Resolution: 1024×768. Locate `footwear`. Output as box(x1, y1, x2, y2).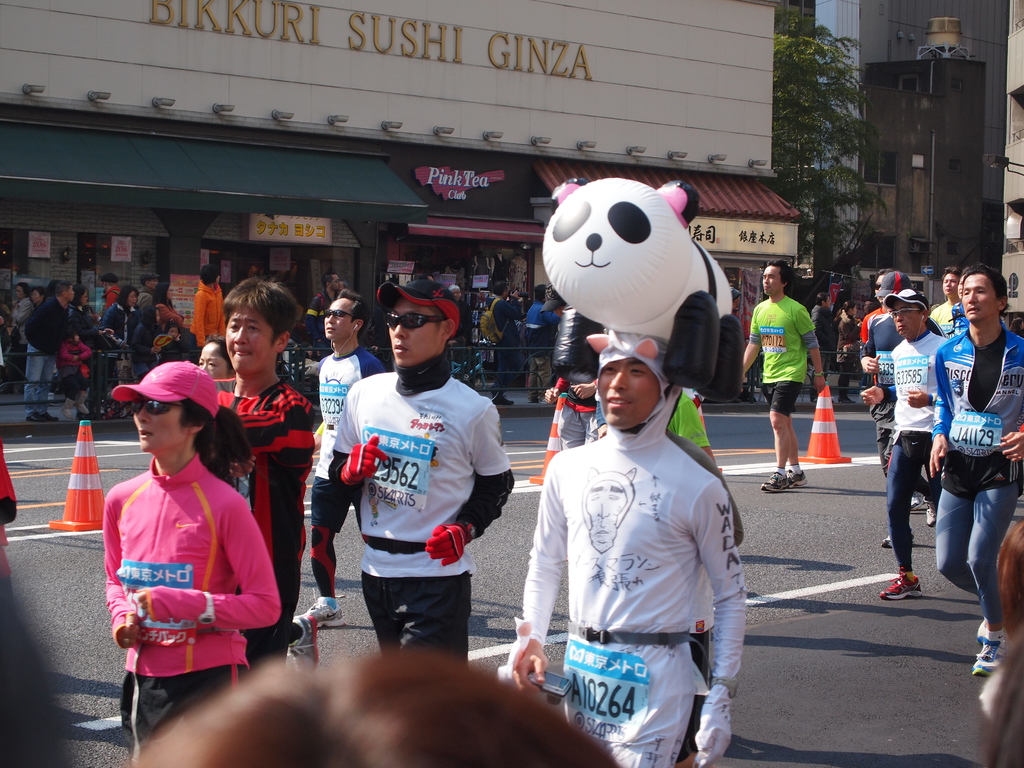
box(310, 594, 340, 625).
